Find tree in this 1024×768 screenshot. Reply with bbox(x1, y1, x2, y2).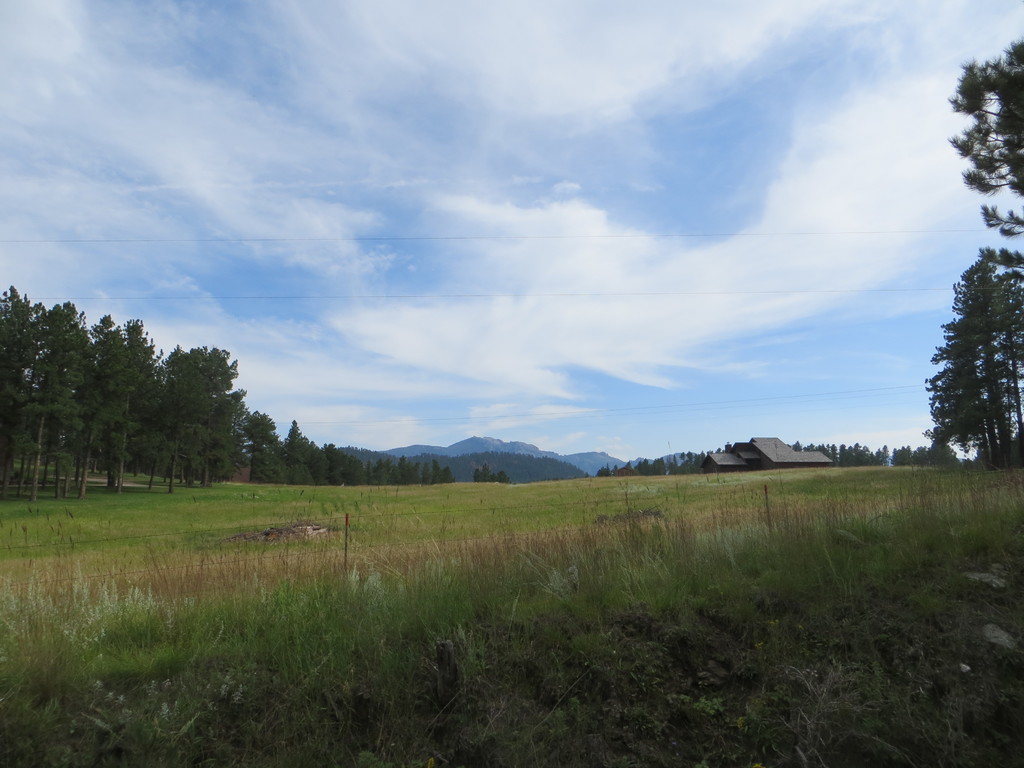
bbox(949, 42, 1023, 237).
